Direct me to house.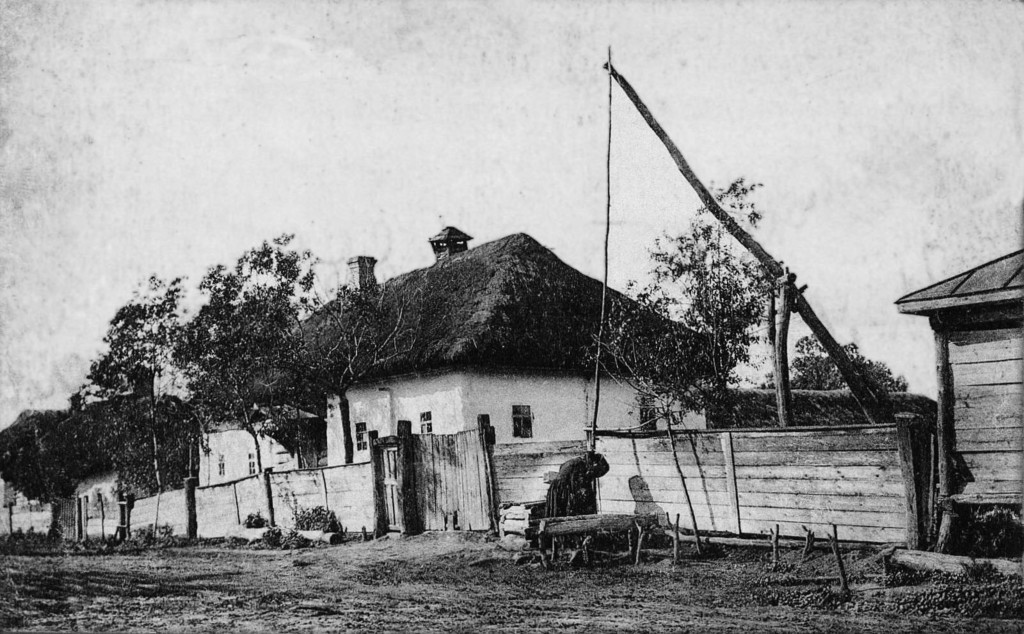
Direction: (194, 400, 303, 486).
